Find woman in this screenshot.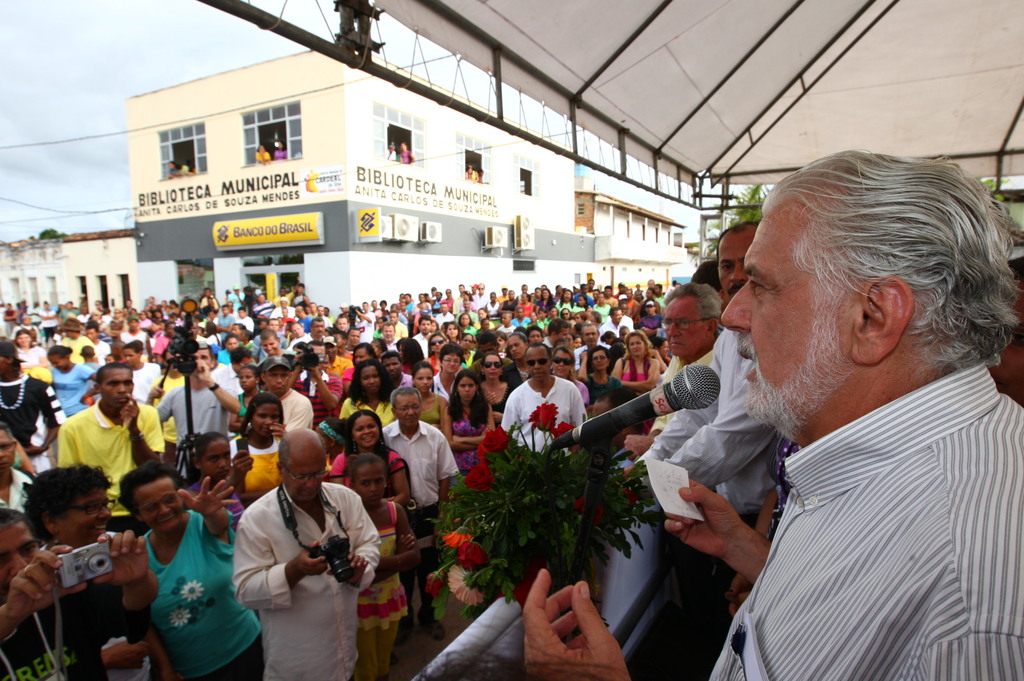
The bounding box for woman is [x1=168, y1=161, x2=180, y2=177].
